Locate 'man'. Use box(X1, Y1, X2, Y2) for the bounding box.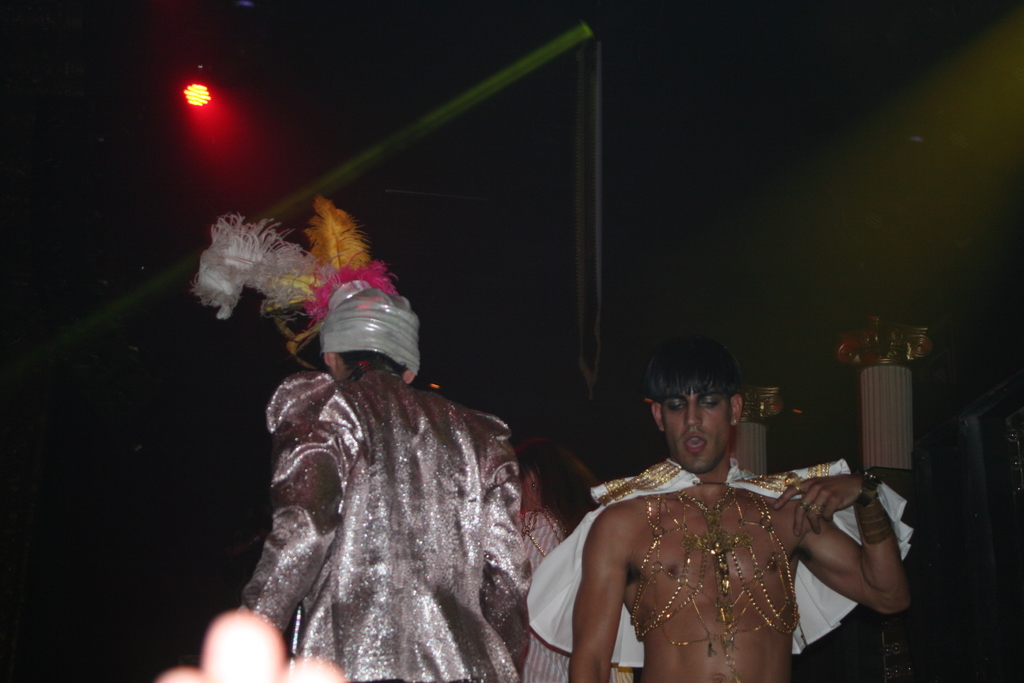
box(188, 194, 572, 682).
